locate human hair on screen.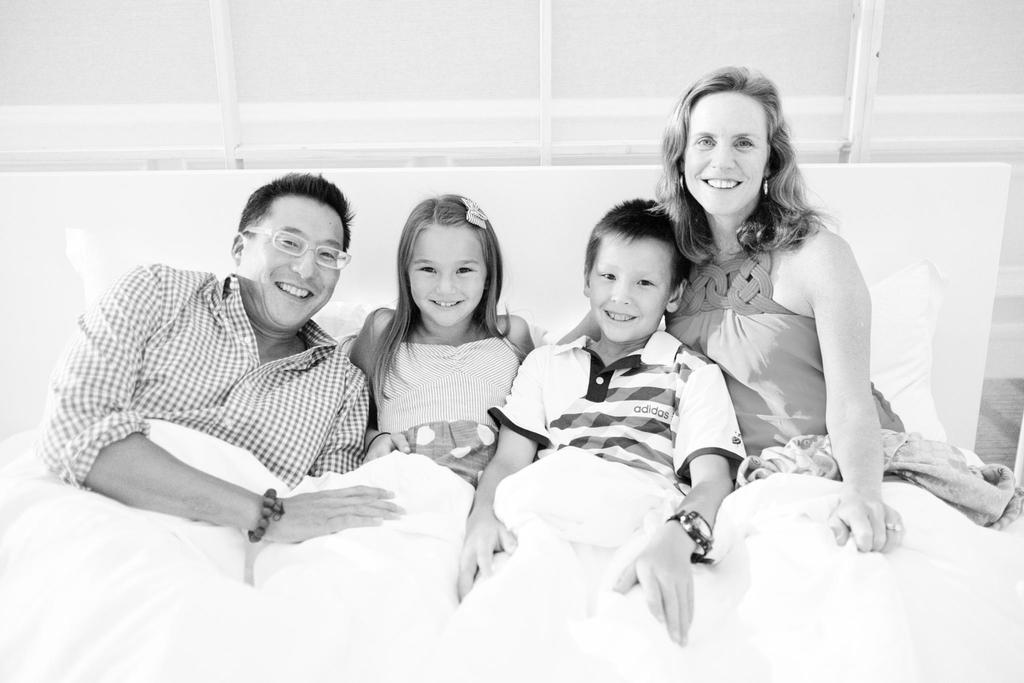
On screen at region(586, 197, 685, 288).
